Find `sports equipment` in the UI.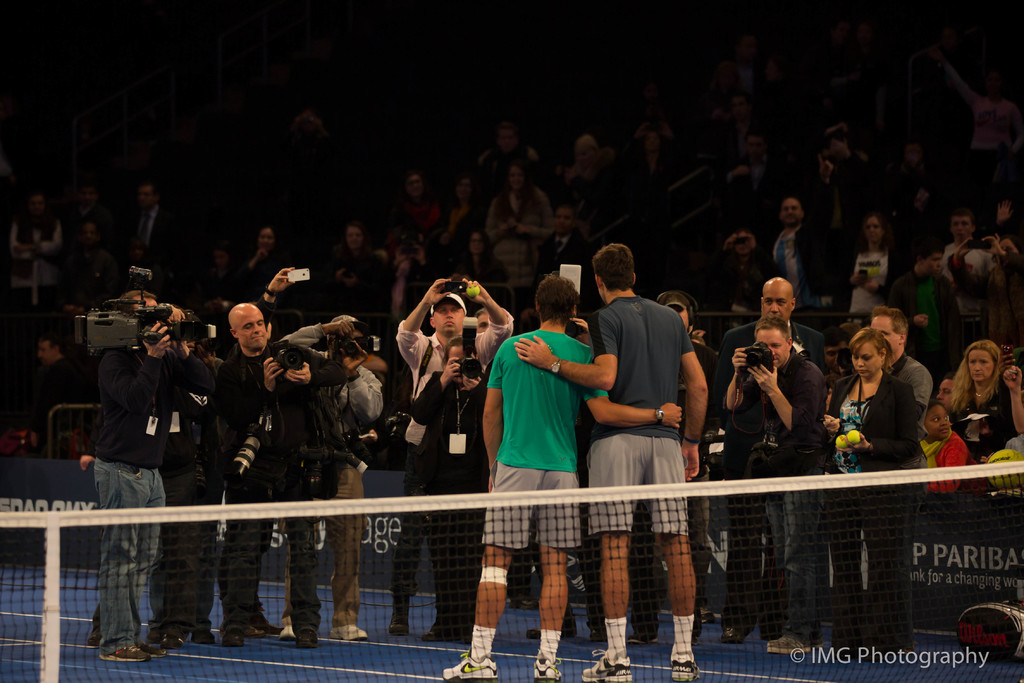
UI element at locate(531, 658, 562, 682).
